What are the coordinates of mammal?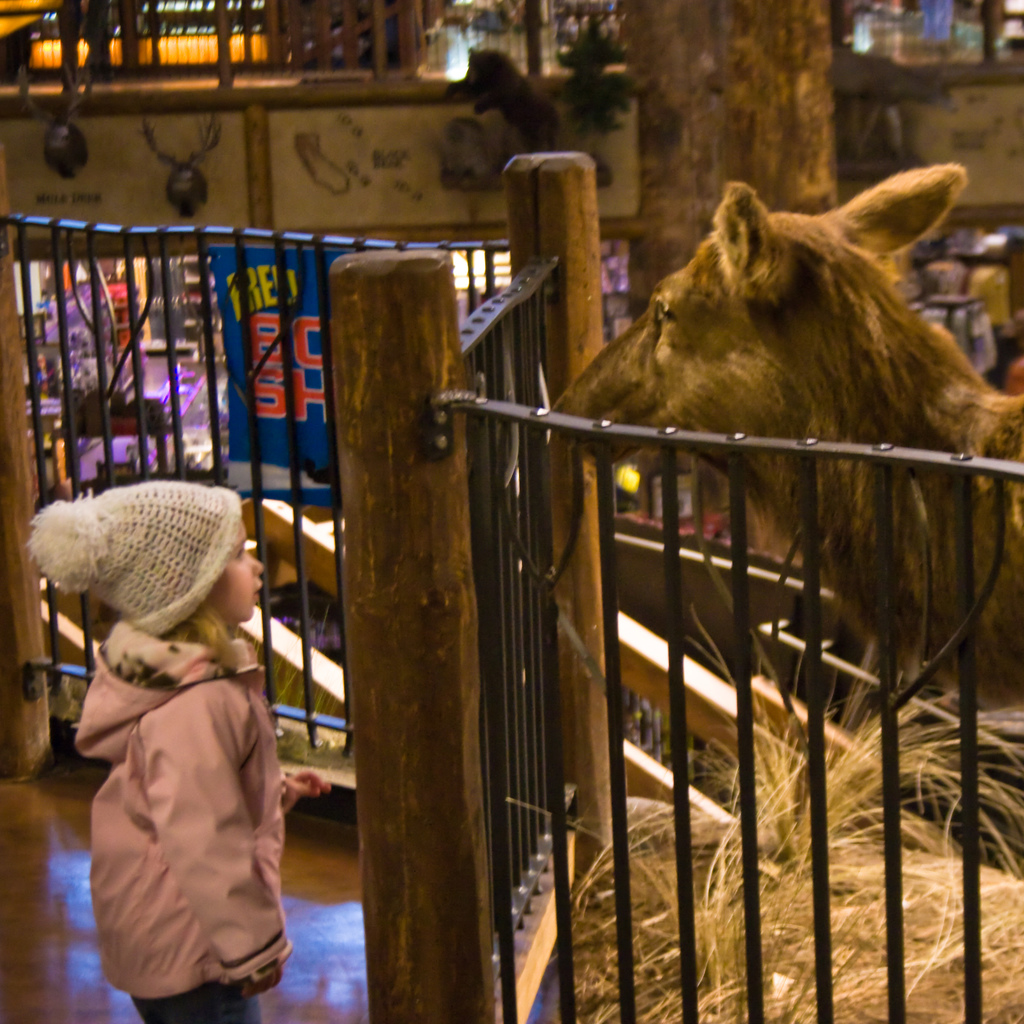
<region>30, 475, 287, 1023</region>.
